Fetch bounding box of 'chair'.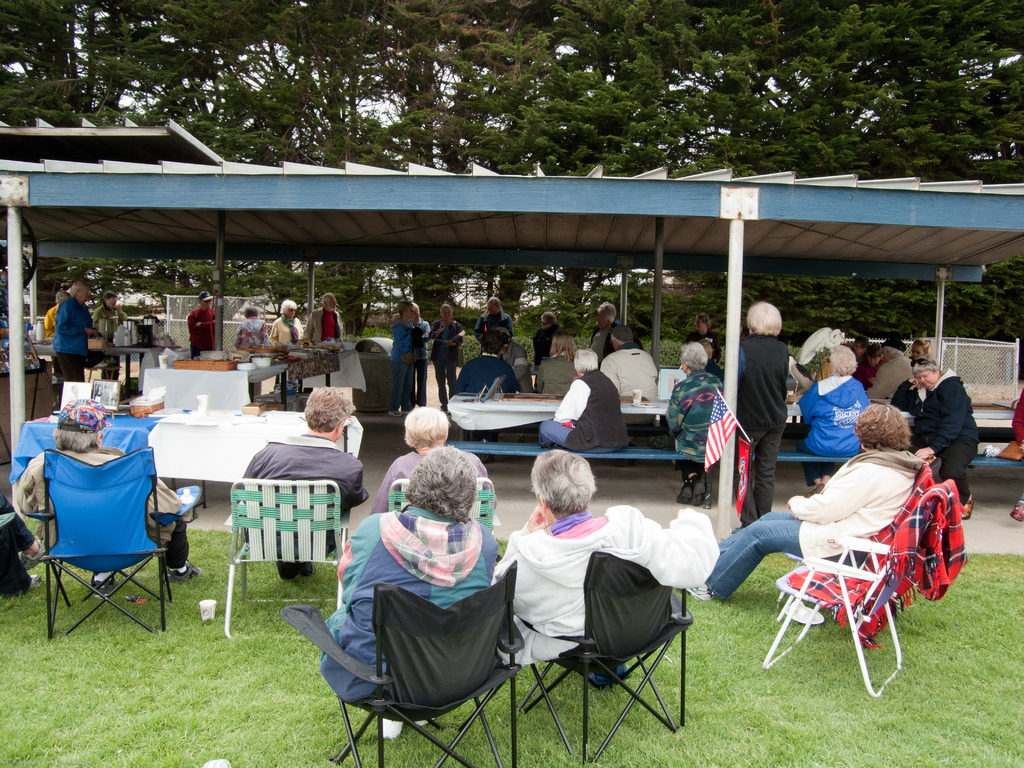
Bbox: bbox=(760, 479, 963, 703).
